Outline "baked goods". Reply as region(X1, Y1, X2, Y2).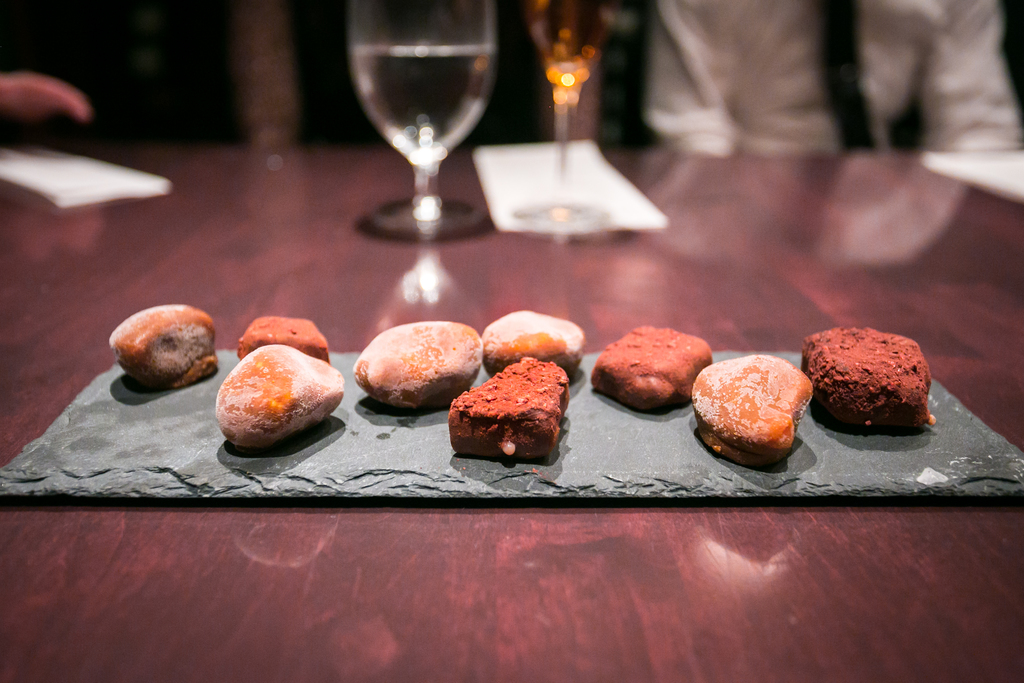
region(215, 346, 345, 451).
